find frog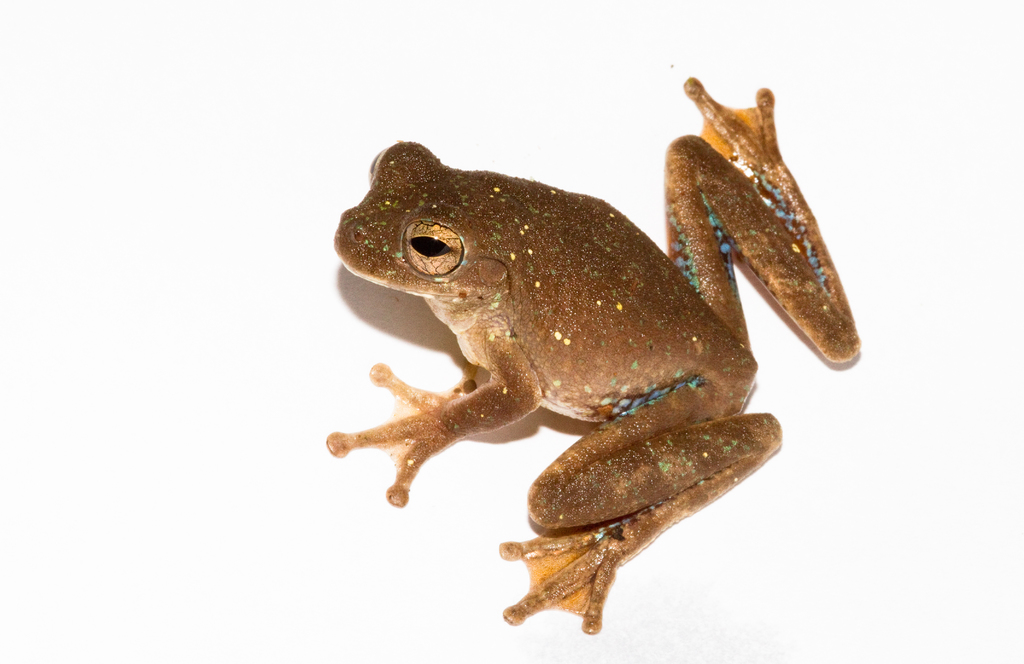
bbox=(331, 72, 862, 638)
